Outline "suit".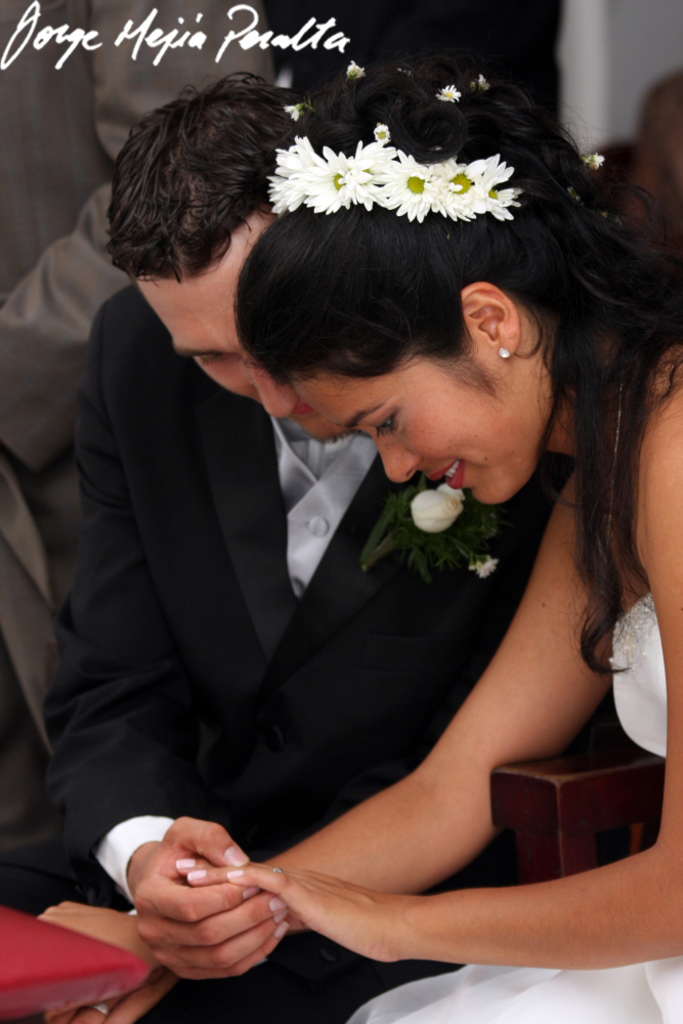
Outline: {"left": 57, "top": 183, "right": 626, "bottom": 989}.
